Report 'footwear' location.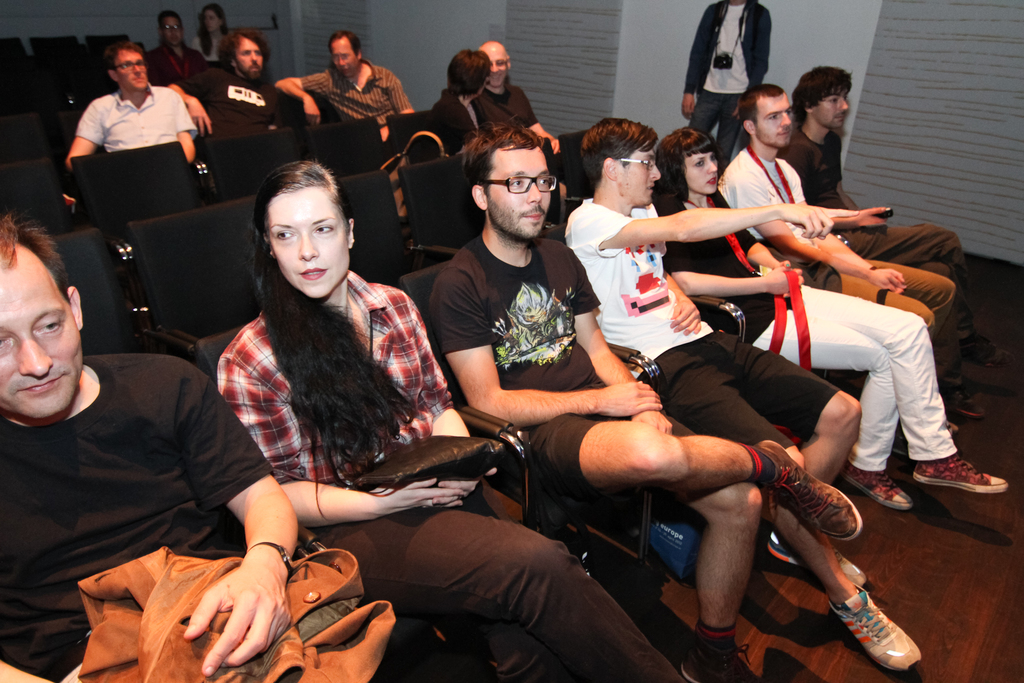
Report: locate(839, 588, 916, 670).
